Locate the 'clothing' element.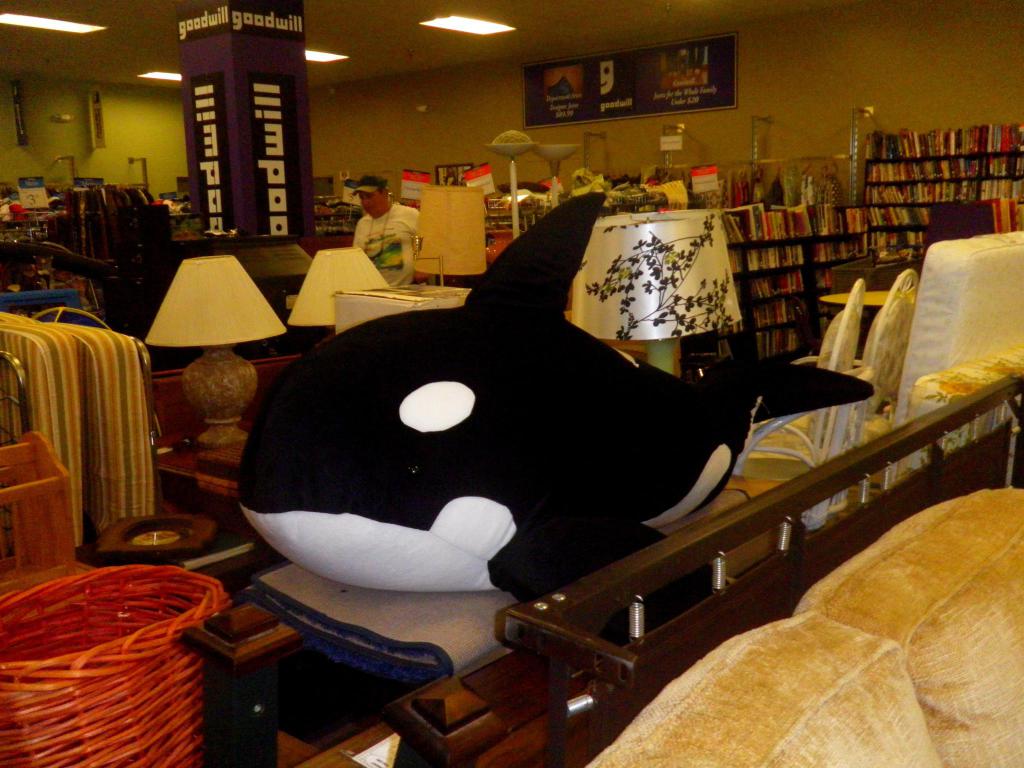
Element bbox: locate(332, 189, 420, 280).
